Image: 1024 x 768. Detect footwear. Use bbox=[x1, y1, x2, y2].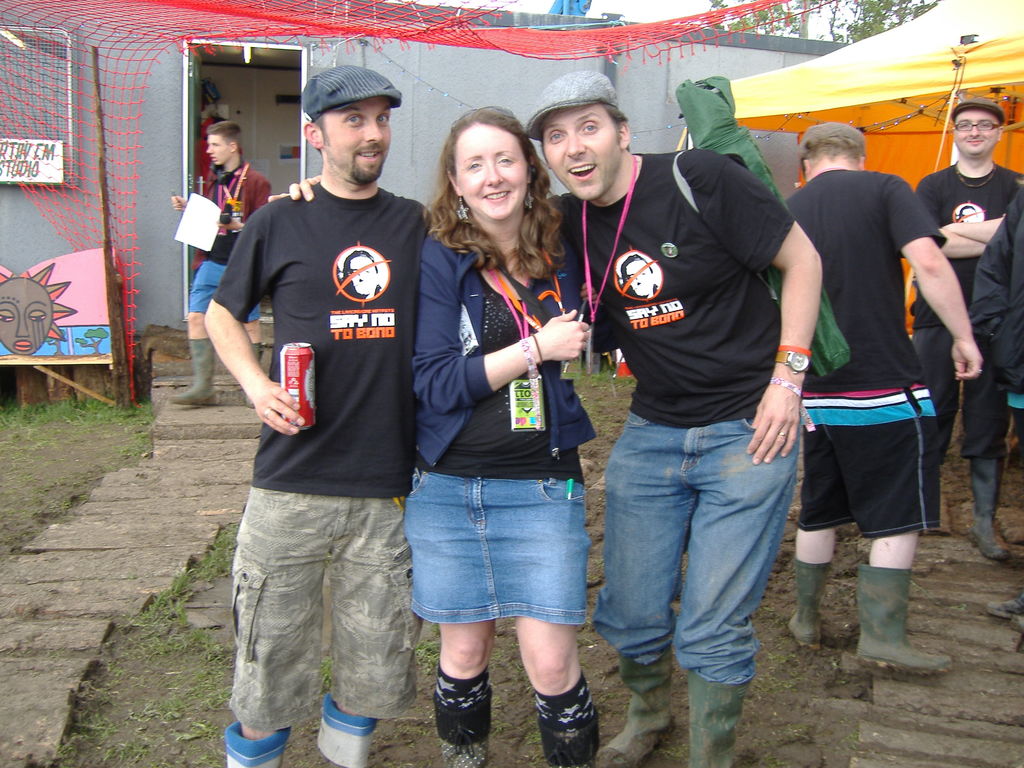
bbox=[593, 651, 675, 767].
